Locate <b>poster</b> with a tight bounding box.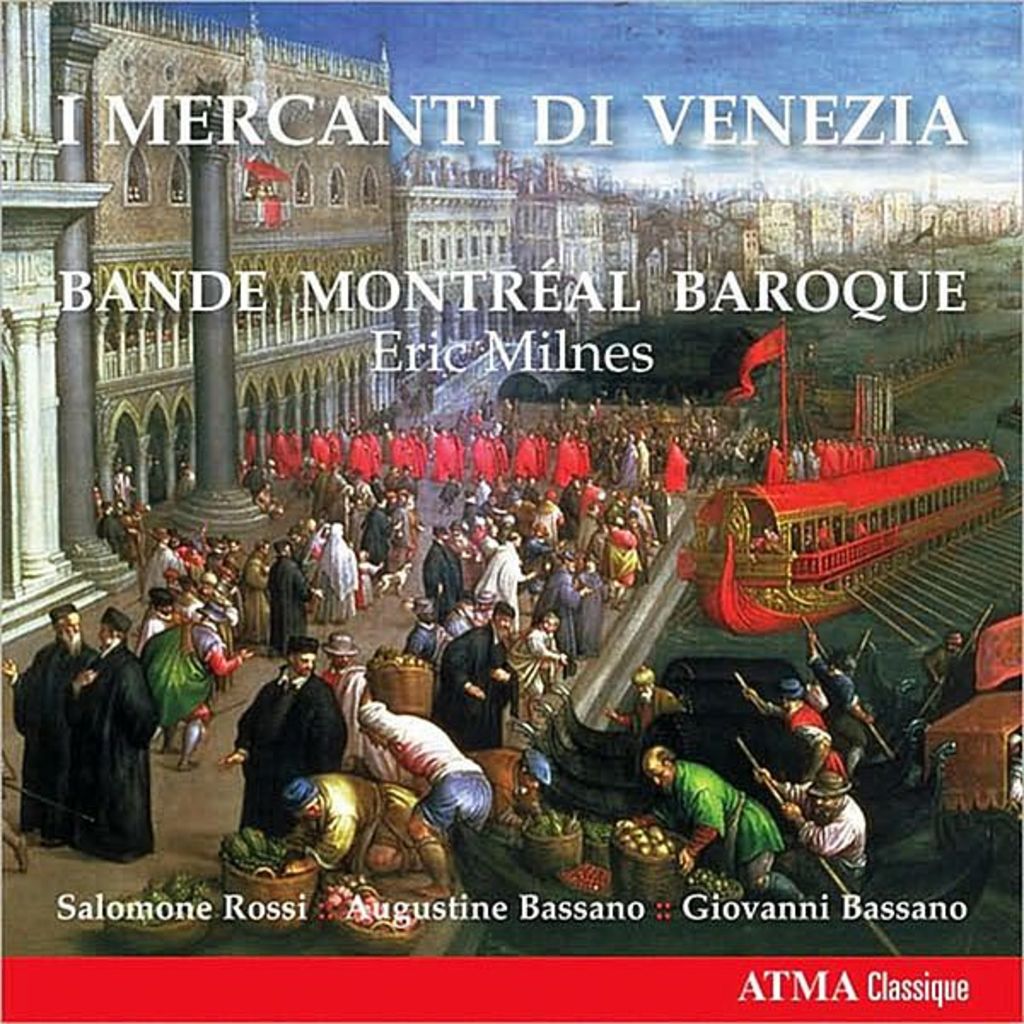
{"x1": 0, "y1": 0, "x2": 1012, "y2": 1023}.
